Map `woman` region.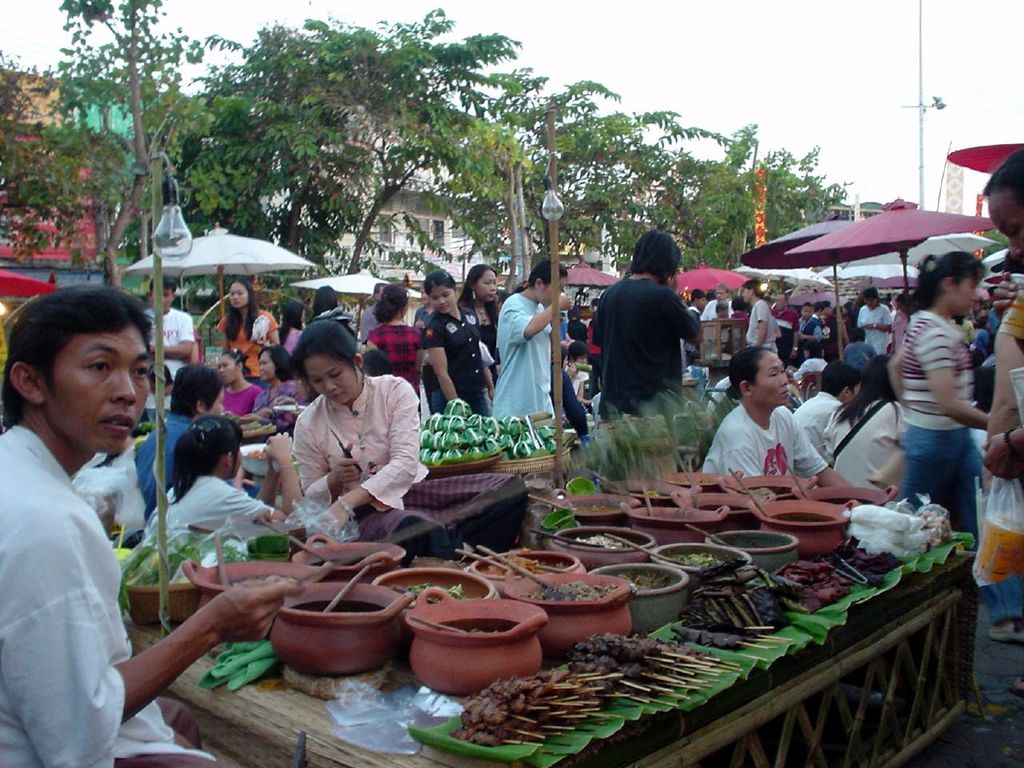
Mapped to select_region(588, 222, 704, 457).
